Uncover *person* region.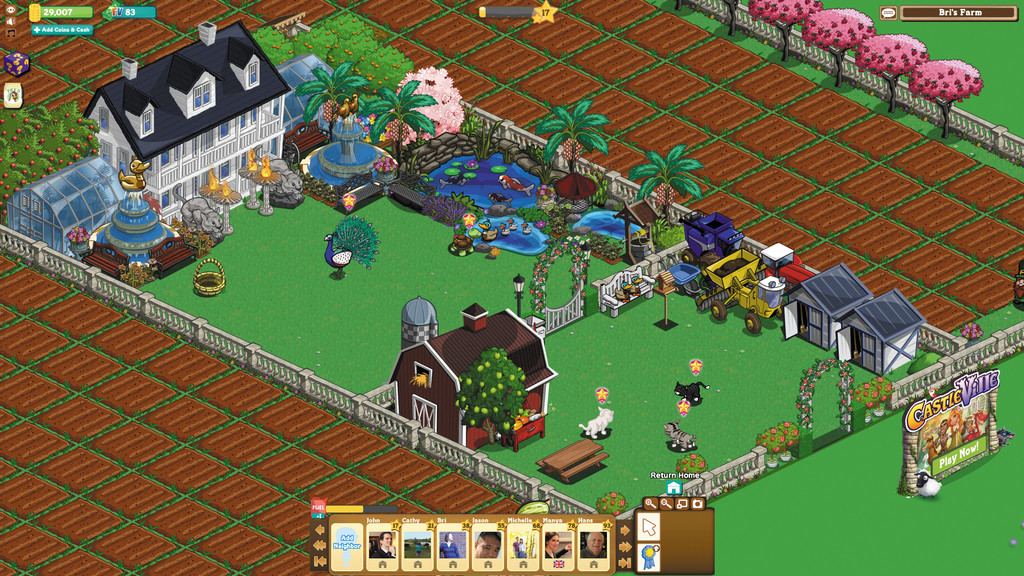
Uncovered: detection(372, 527, 392, 555).
